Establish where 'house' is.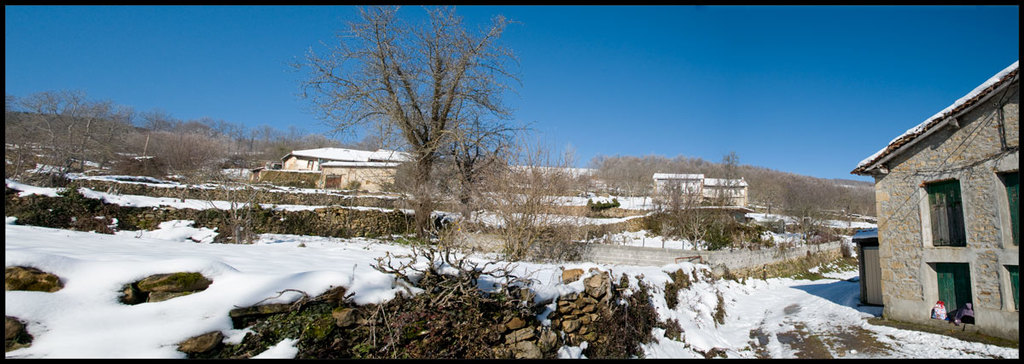
Established at locate(244, 142, 496, 212).
